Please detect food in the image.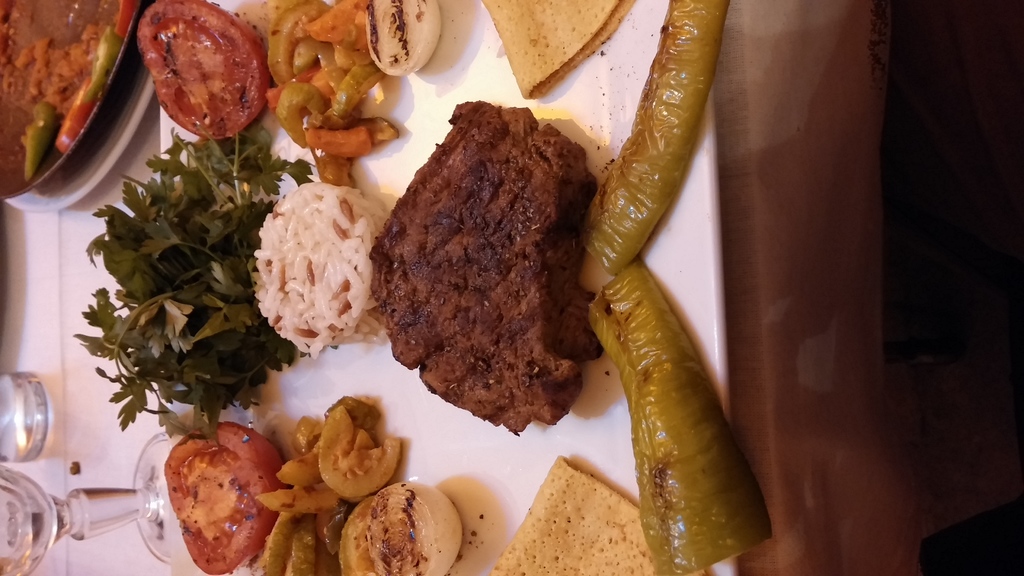
box(582, 257, 771, 575).
